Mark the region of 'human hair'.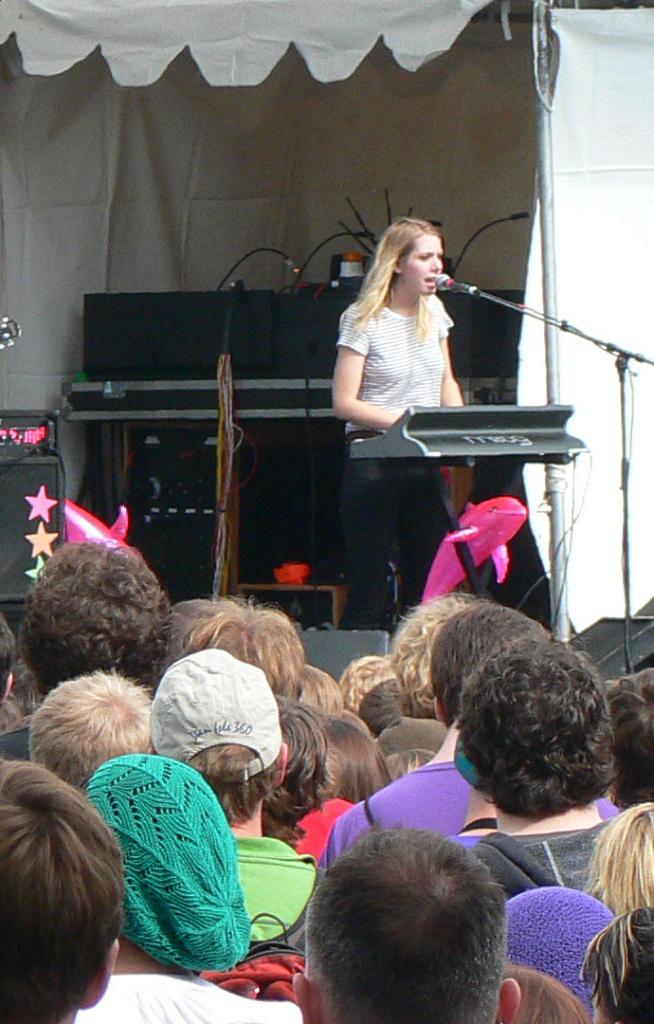
Region: Rect(0, 608, 16, 704).
